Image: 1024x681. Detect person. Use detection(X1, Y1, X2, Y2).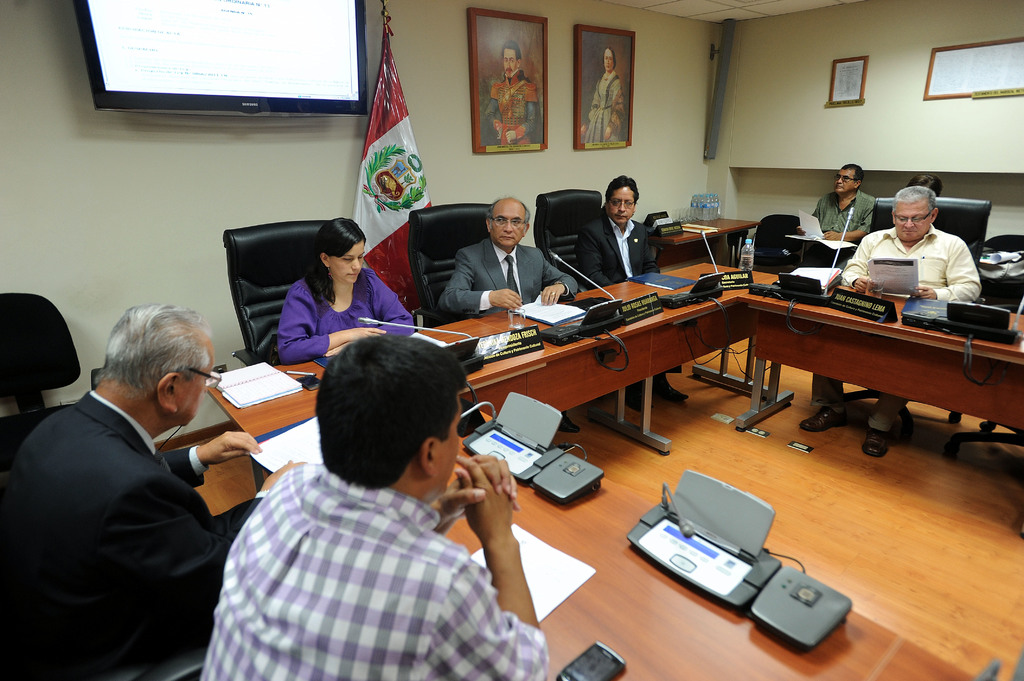
detection(575, 178, 689, 412).
